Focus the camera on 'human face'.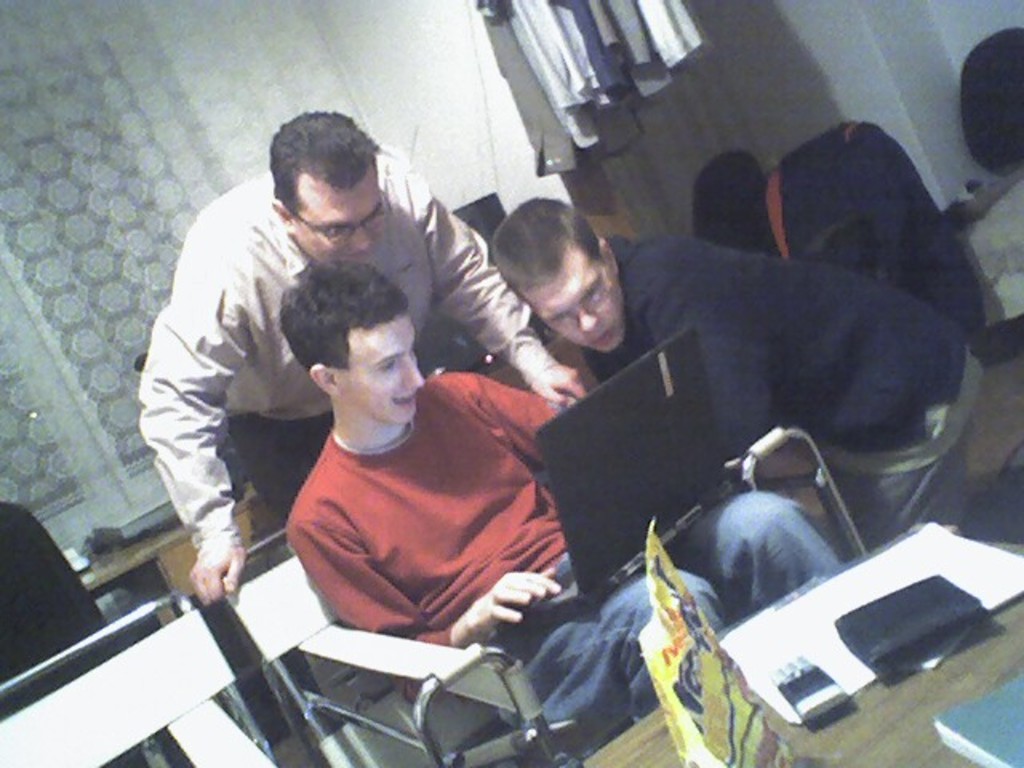
Focus region: left=299, top=170, right=378, bottom=264.
